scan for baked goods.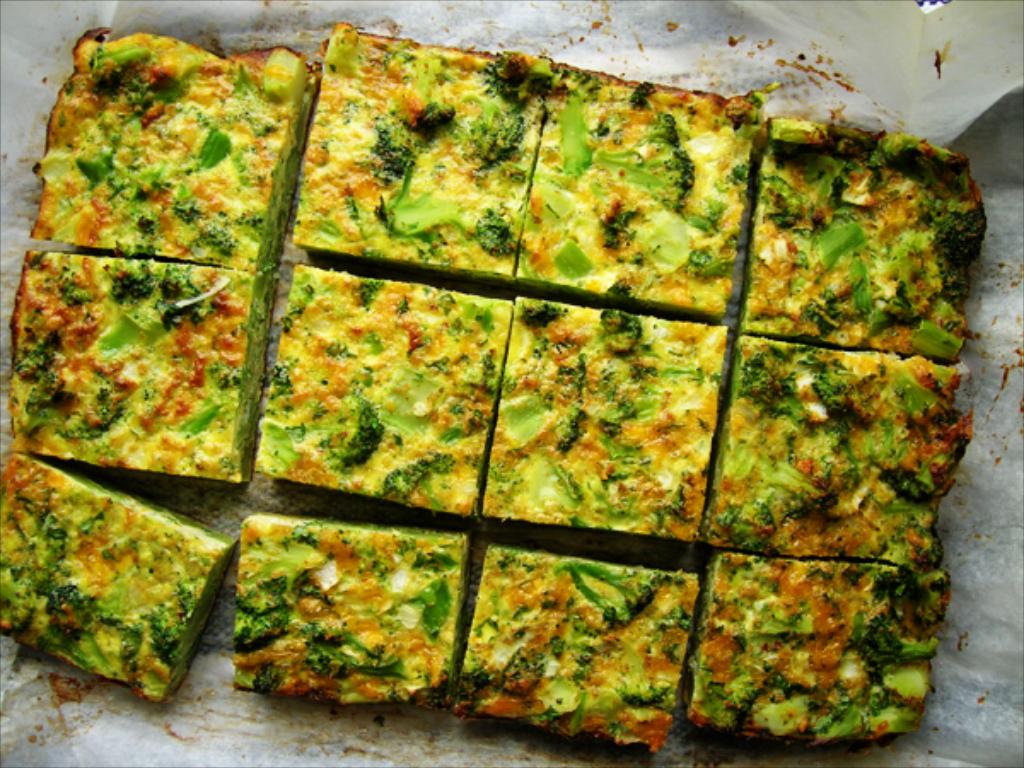
Scan result: region(741, 113, 976, 362).
